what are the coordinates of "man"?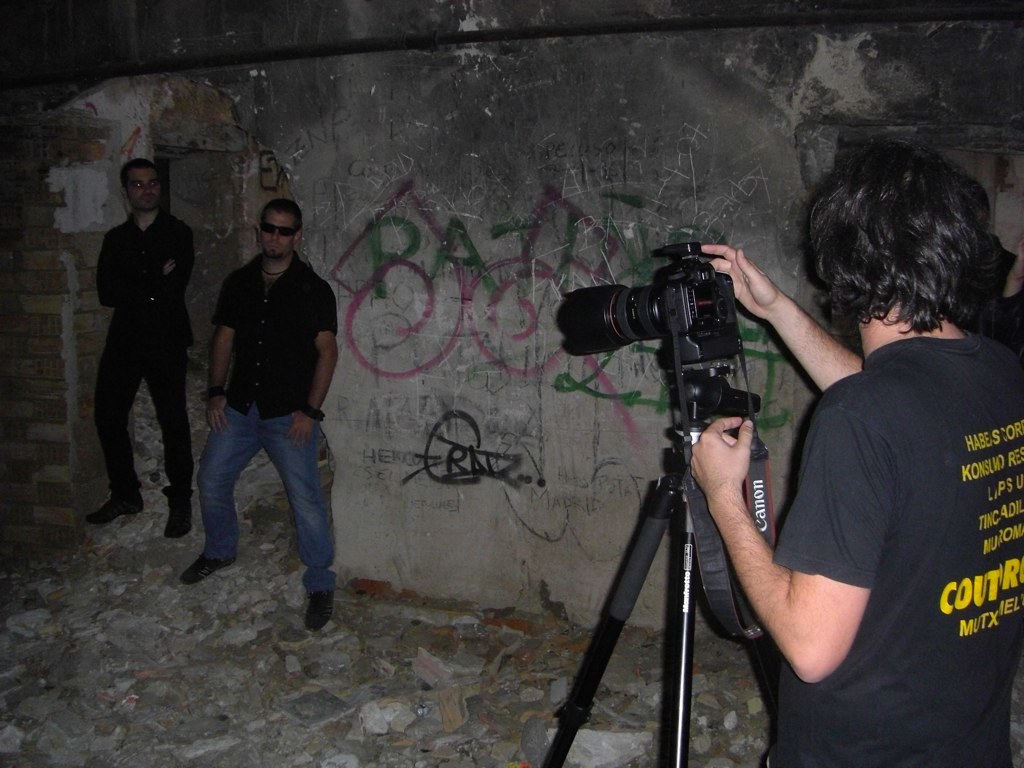
<box>693,133,1023,767</box>.
